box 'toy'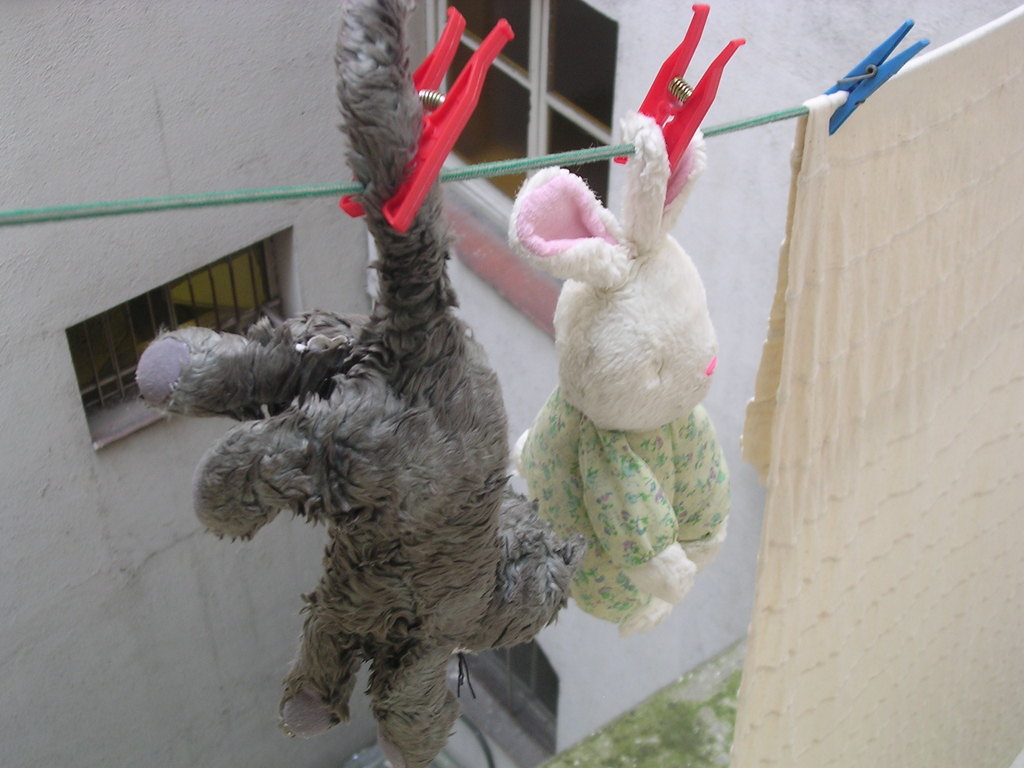
select_region(137, 0, 571, 765)
